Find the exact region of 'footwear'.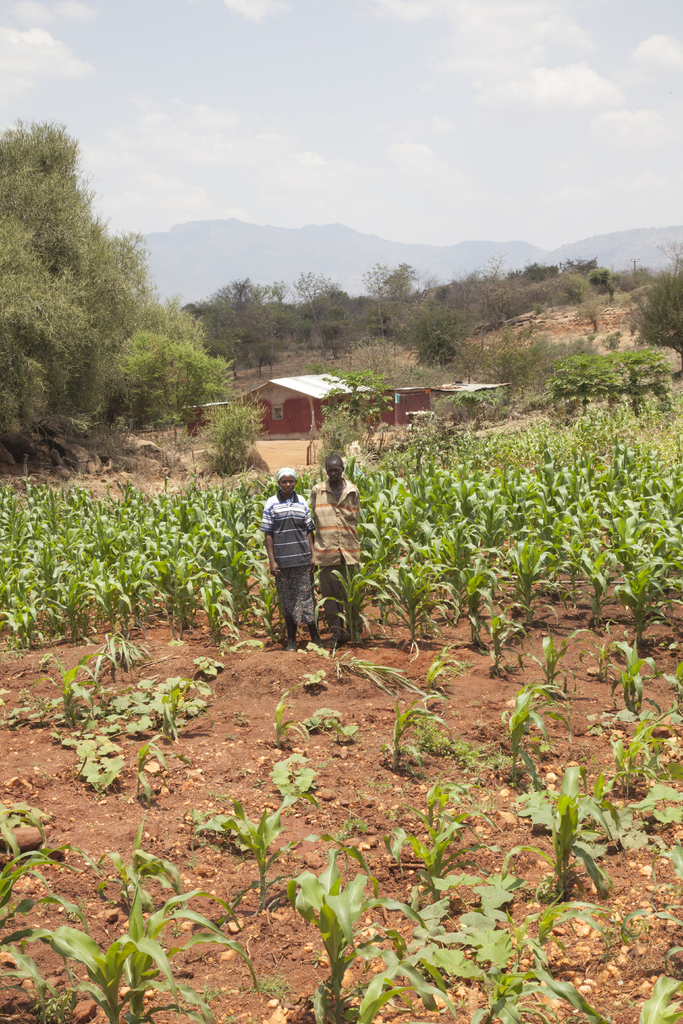
Exact region: l=288, t=637, r=304, b=653.
